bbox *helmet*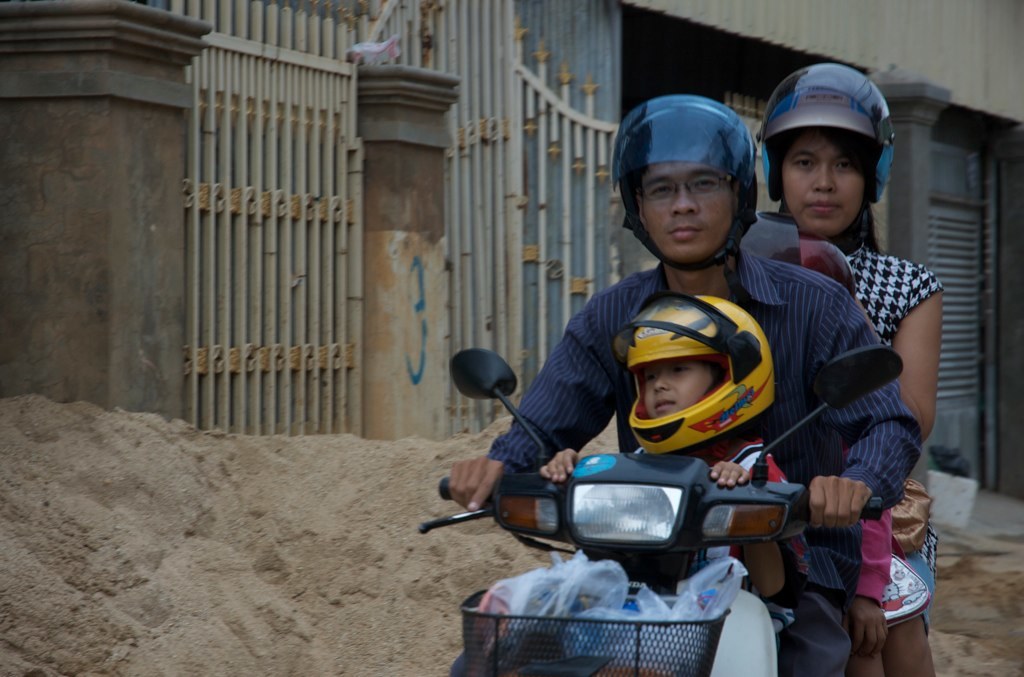
box=[610, 98, 759, 267]
